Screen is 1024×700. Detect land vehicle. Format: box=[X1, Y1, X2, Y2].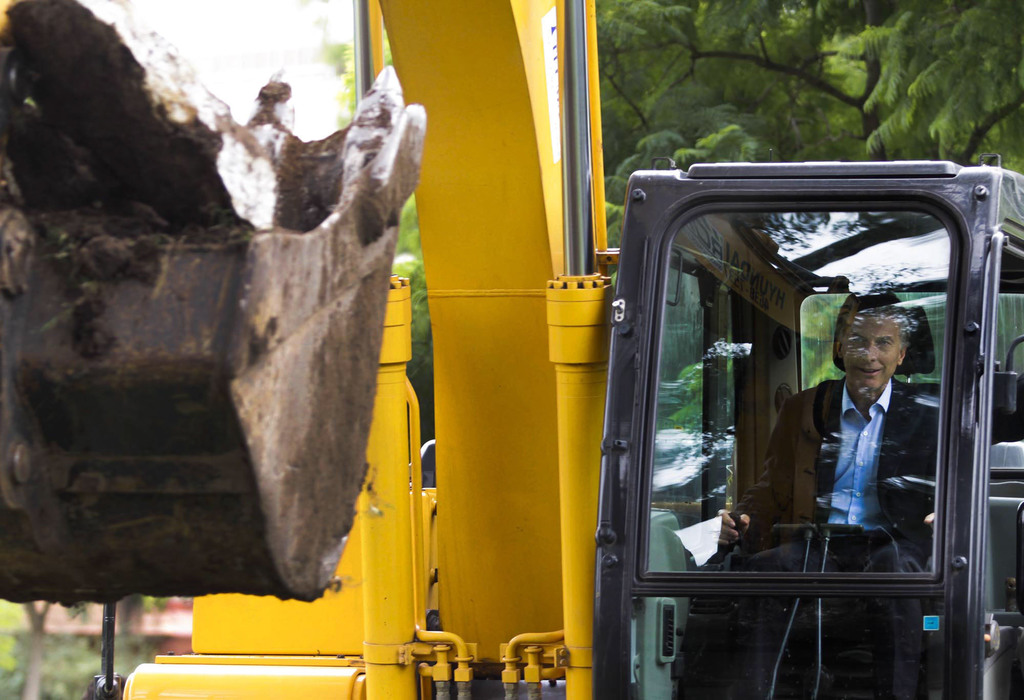
box=[0, 0, 1023, 699].
